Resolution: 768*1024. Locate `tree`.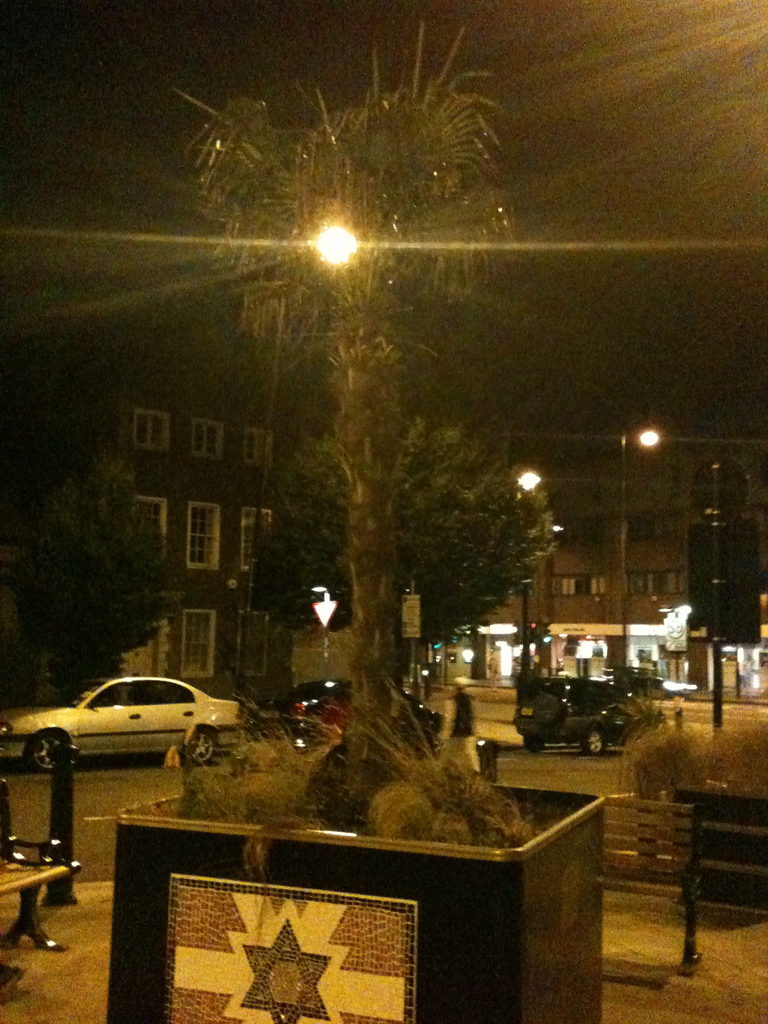
173:13:528:811.
